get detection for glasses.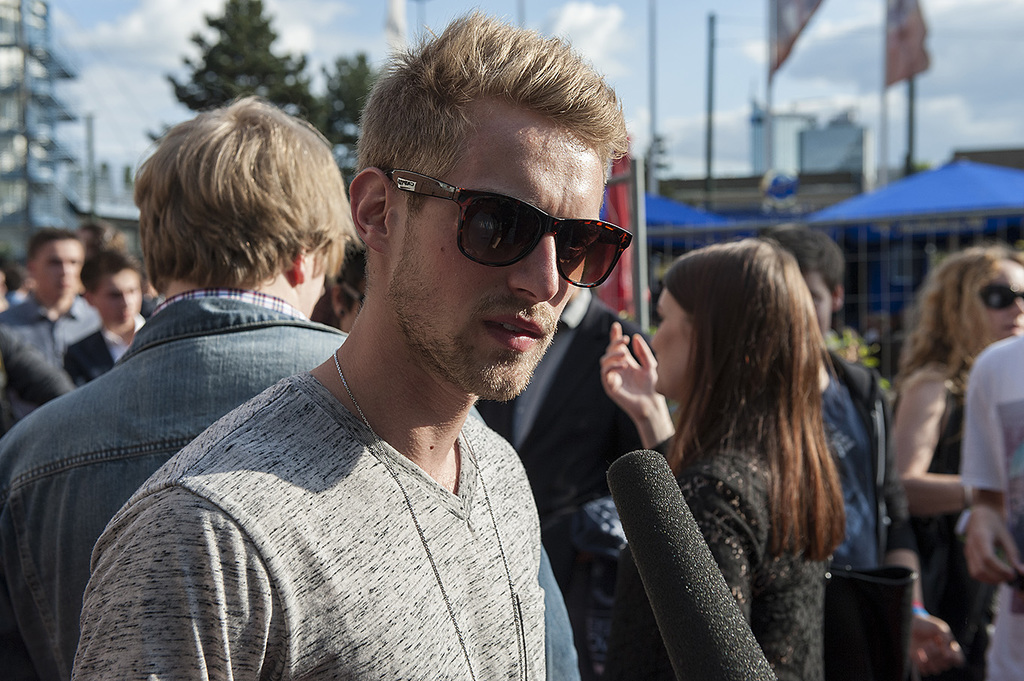
Detection: box=[977, 282, 1023, 312].
